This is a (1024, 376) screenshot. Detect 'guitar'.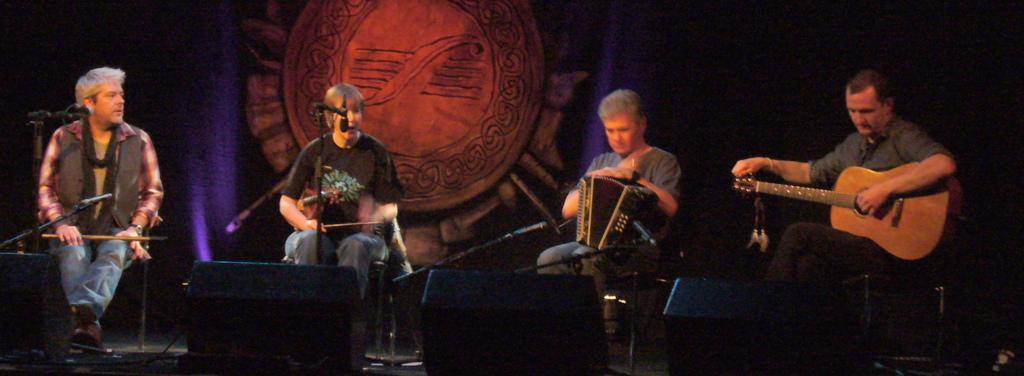
Rect(740, 170, 961, 266).
